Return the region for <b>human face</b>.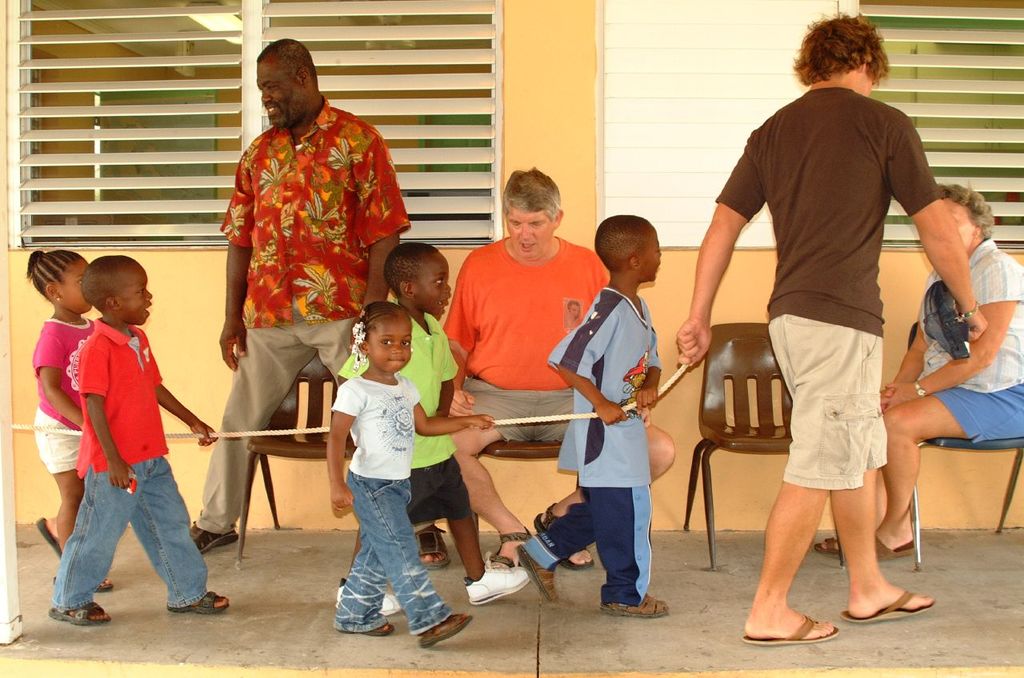
[417,259,454,312].
